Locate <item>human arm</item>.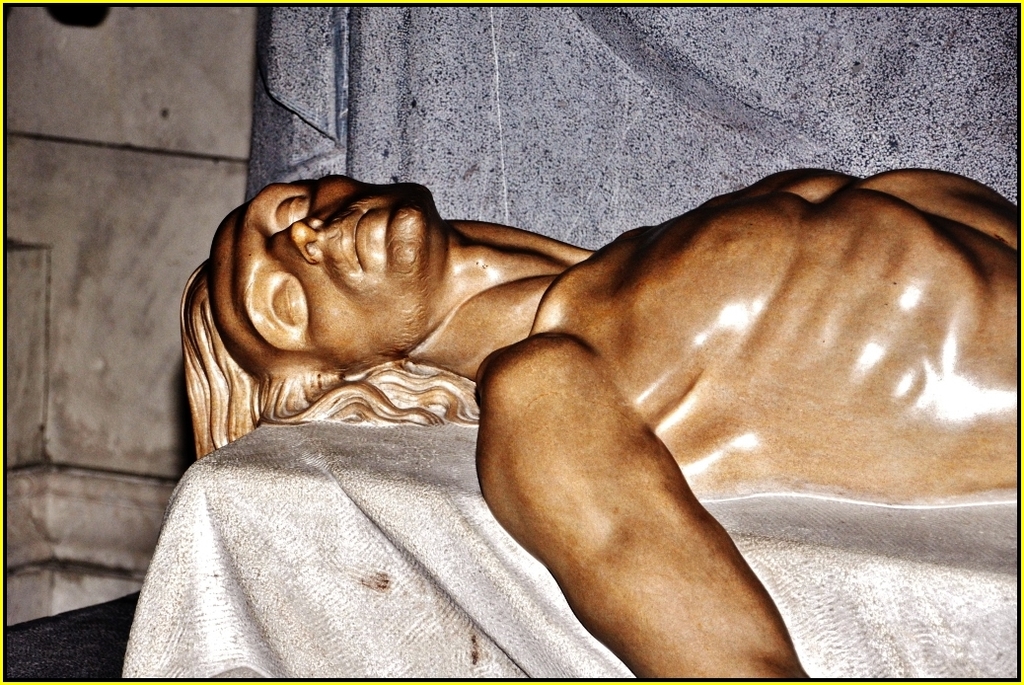
Bounding box: Rect(482, 329, 807, 677).
